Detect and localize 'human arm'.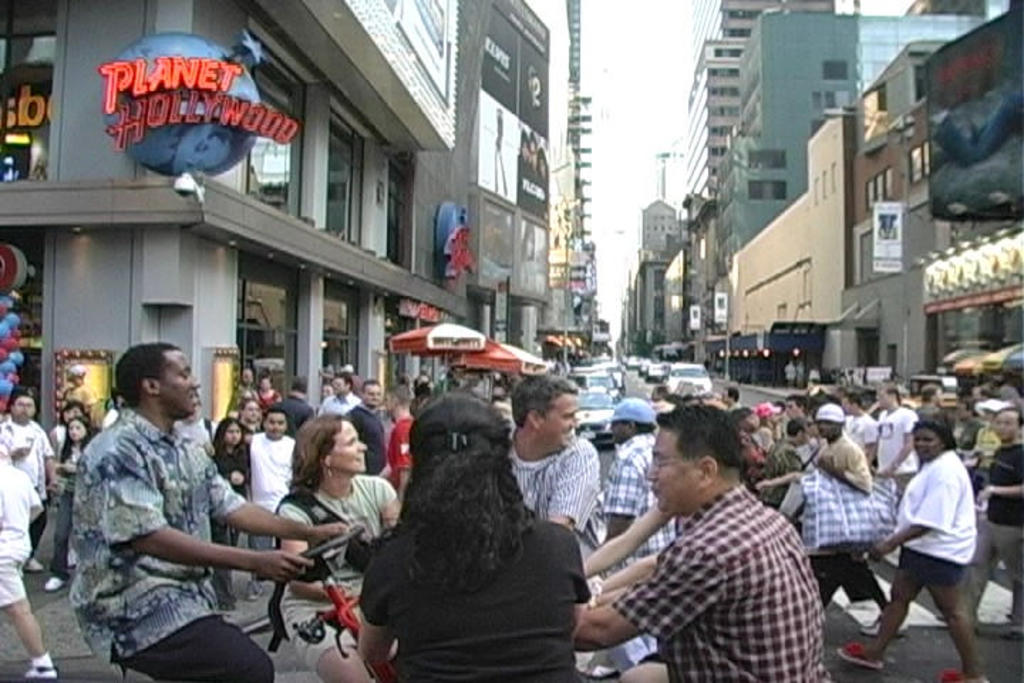
Localized at 26 489 43 524.
